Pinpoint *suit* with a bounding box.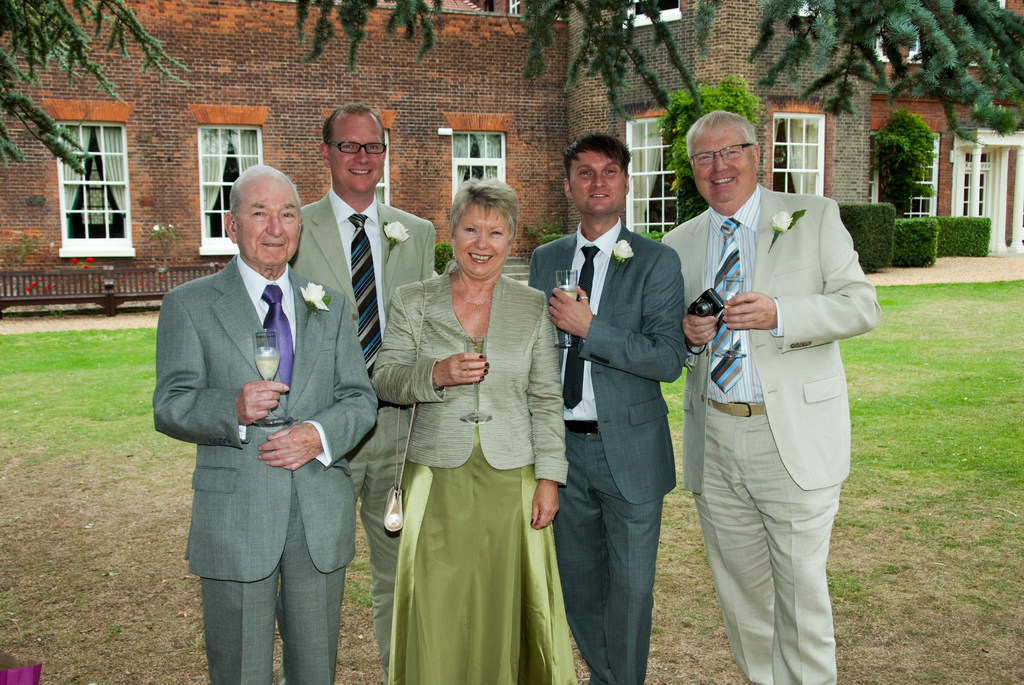
[x1=147, y1=258, x2=380, y2=682].
